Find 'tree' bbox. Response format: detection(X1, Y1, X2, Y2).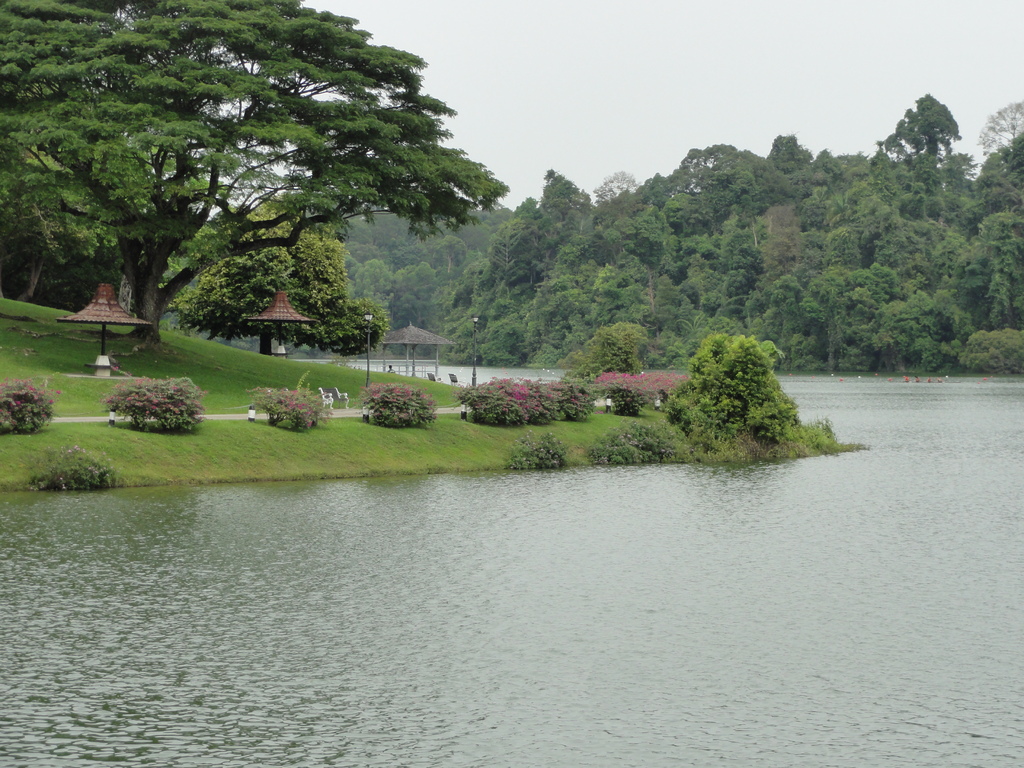
detection(285, 188, 495, 342).
